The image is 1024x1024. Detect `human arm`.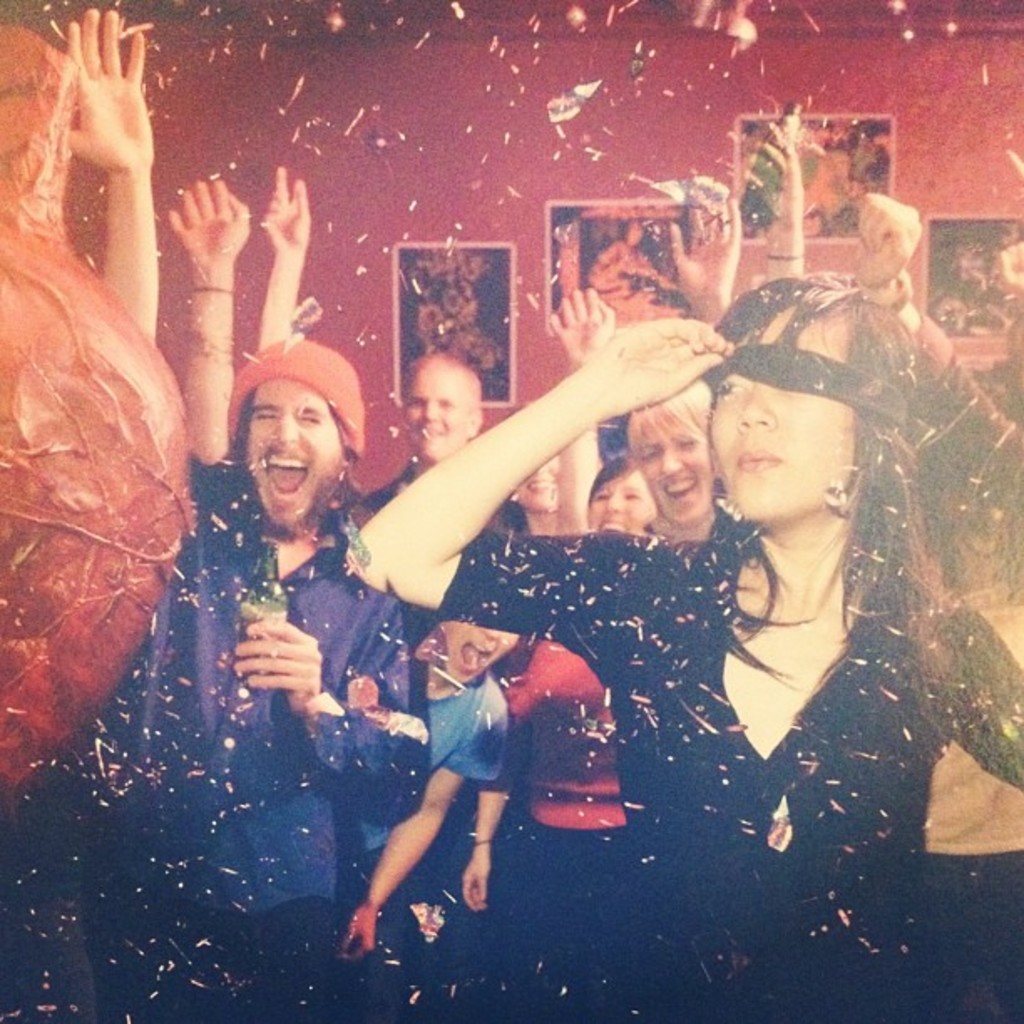
Detection: (left=258, top=149, right=308, bottom=353).
